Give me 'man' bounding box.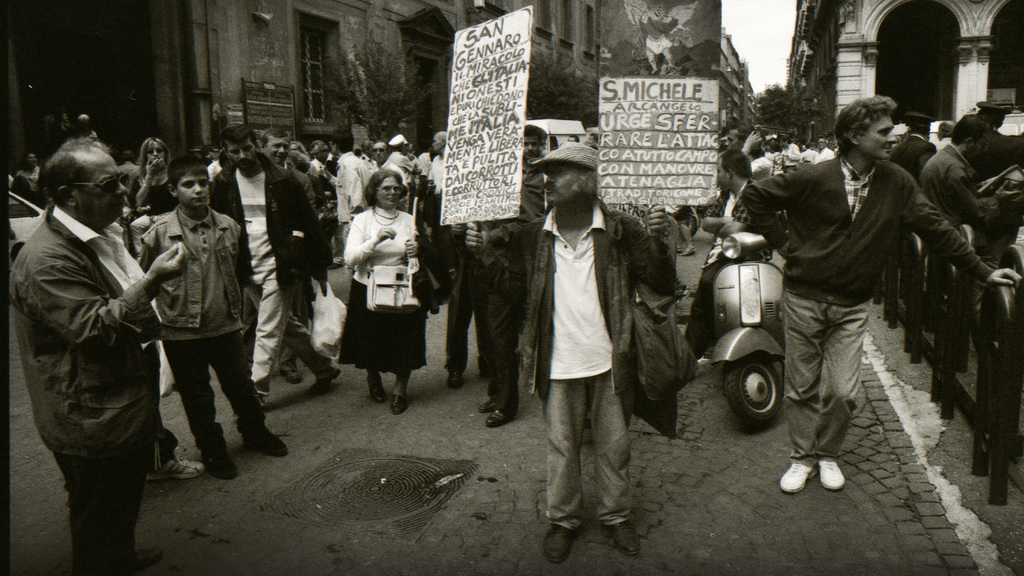
817/136/837/161.
